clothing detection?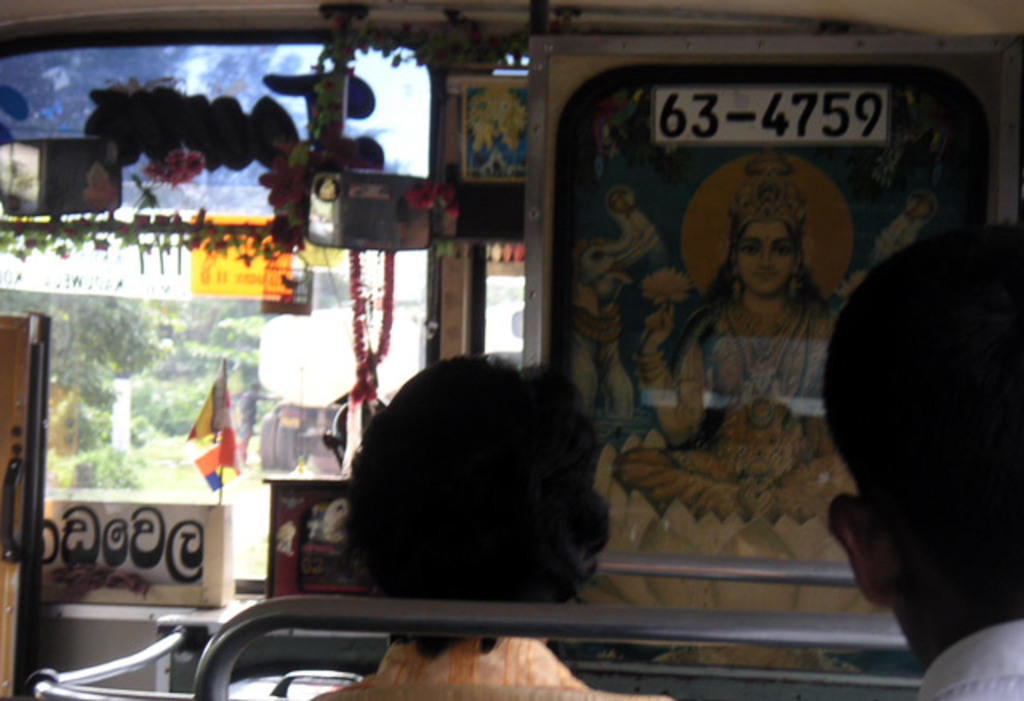
x1=658, y1=206, x2=915, y2=632
